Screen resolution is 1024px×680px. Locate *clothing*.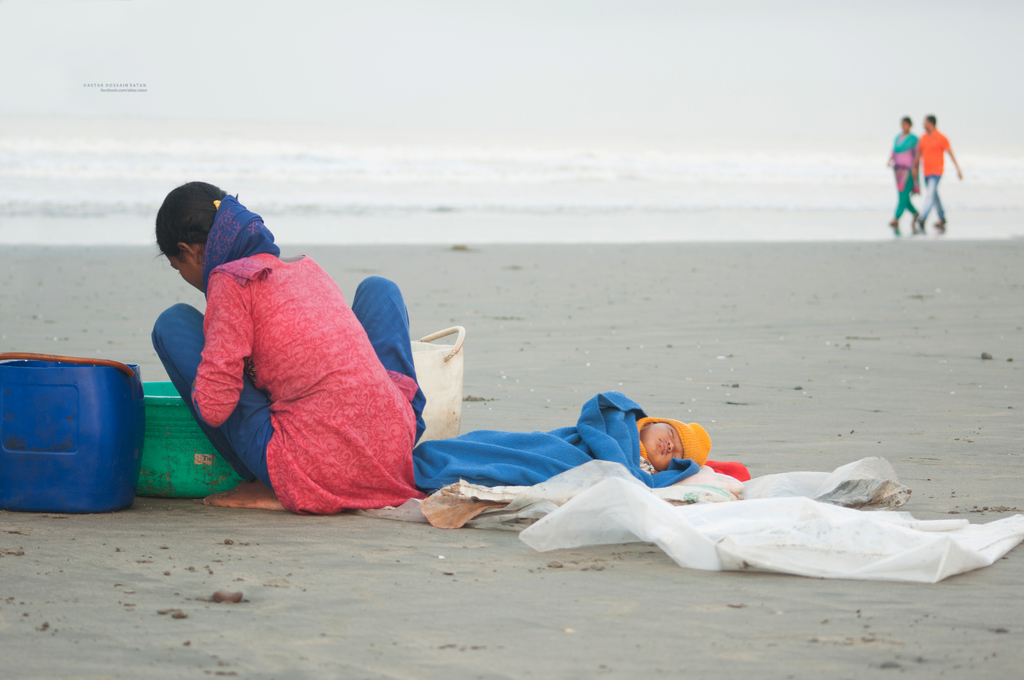
(left=639, top=448, right=659, bottom=473).
